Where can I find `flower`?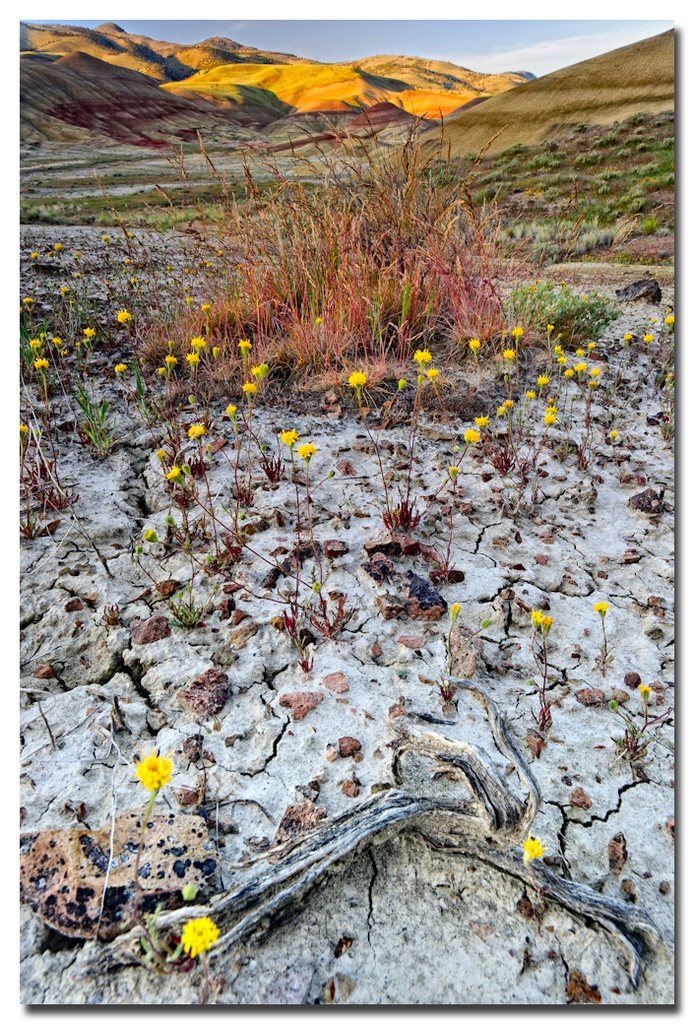
You can find it at box(539, 412, 556, 425).
